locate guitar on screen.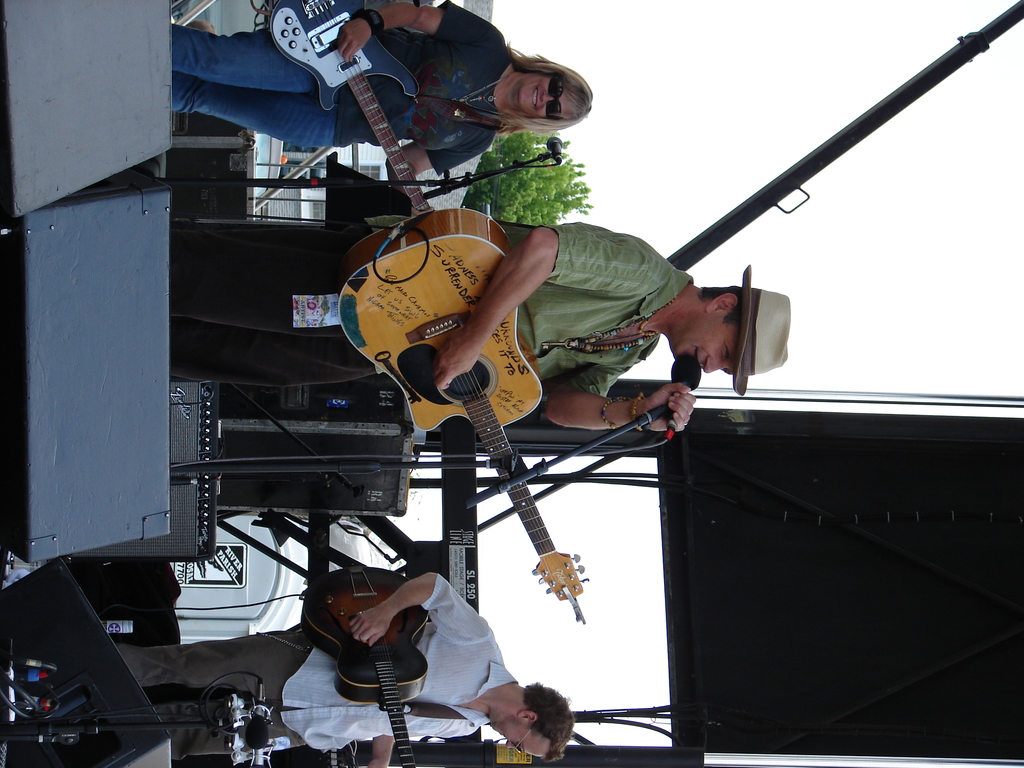
On screen at <region>332, 211, 595, 621</region>.
